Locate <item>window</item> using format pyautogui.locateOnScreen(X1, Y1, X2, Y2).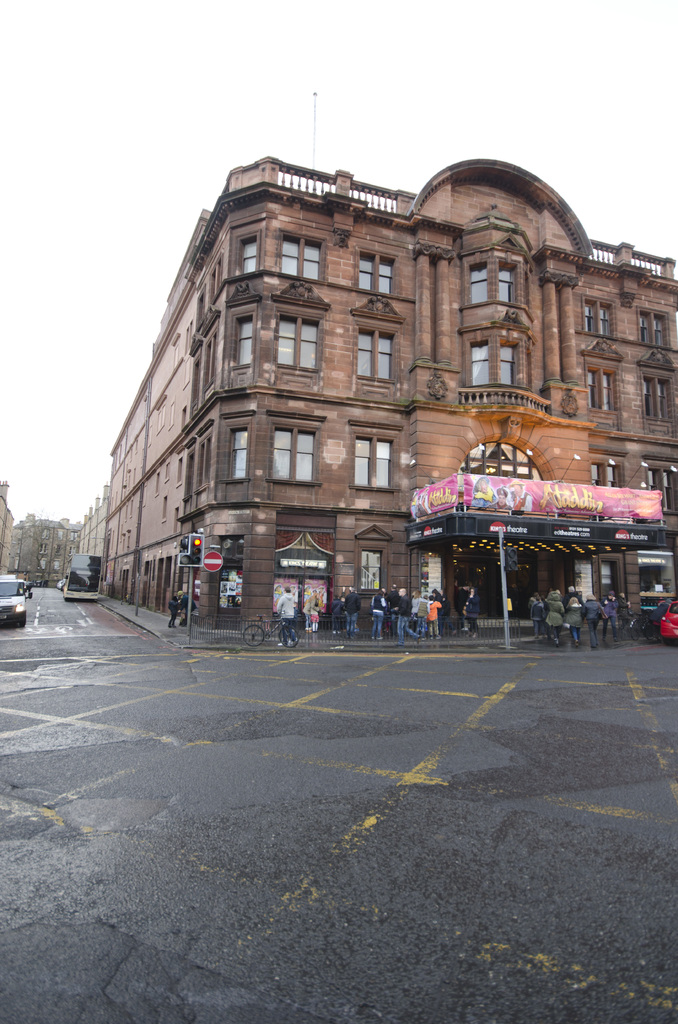
pyautogui.locateOnScreen(640, 312, 665, 344).
